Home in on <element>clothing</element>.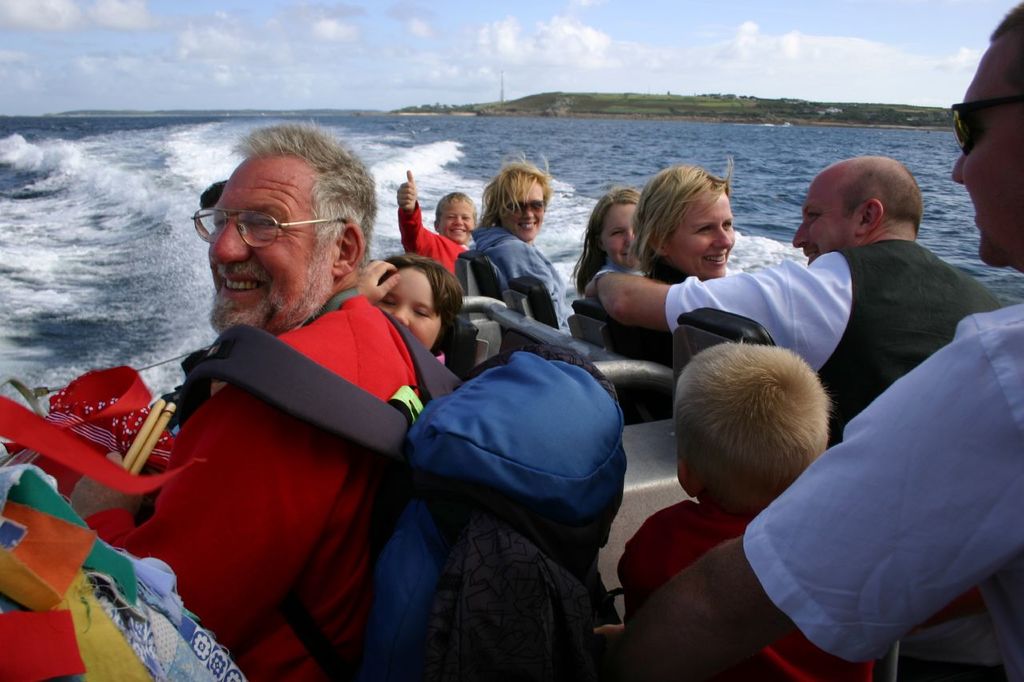
Homed in at (396,202,469,277).
